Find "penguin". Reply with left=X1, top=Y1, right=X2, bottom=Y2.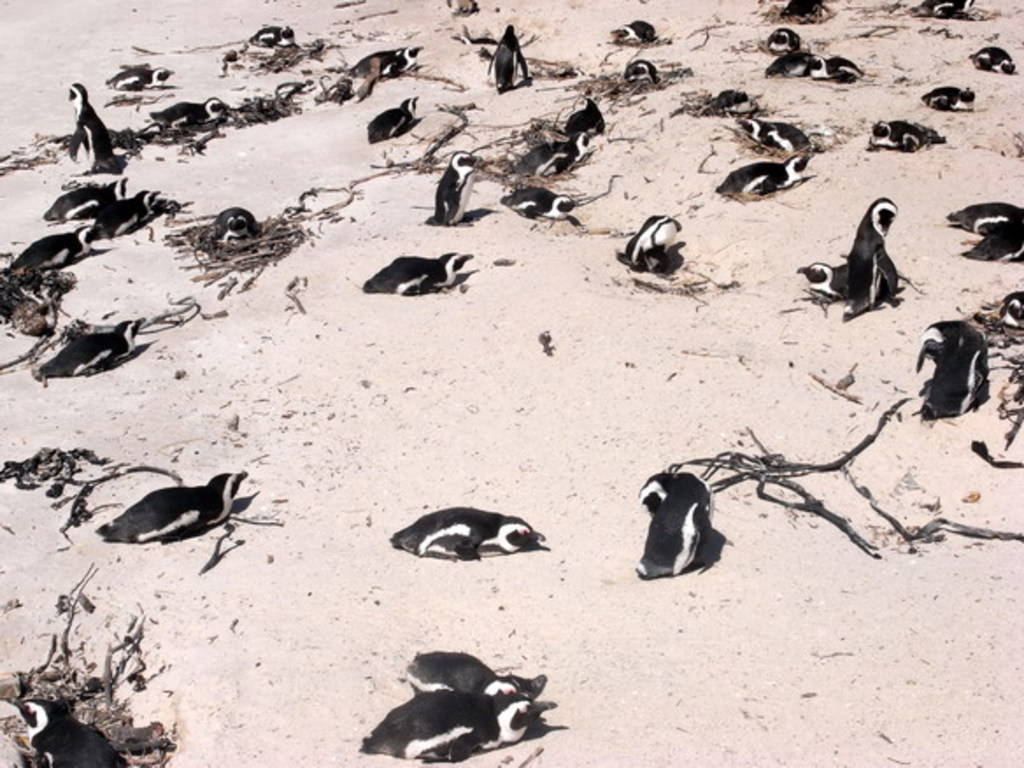
left=193, top=209, right=254, bottom=238.
